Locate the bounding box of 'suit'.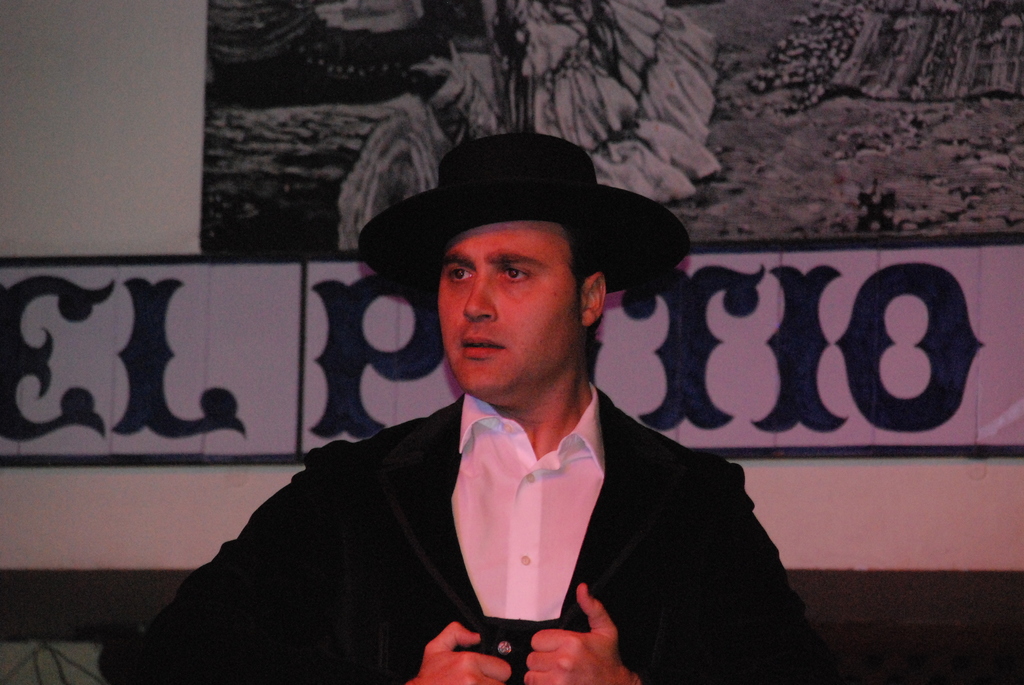
Bounding box: l=193, t=318, r=795, b=672.
